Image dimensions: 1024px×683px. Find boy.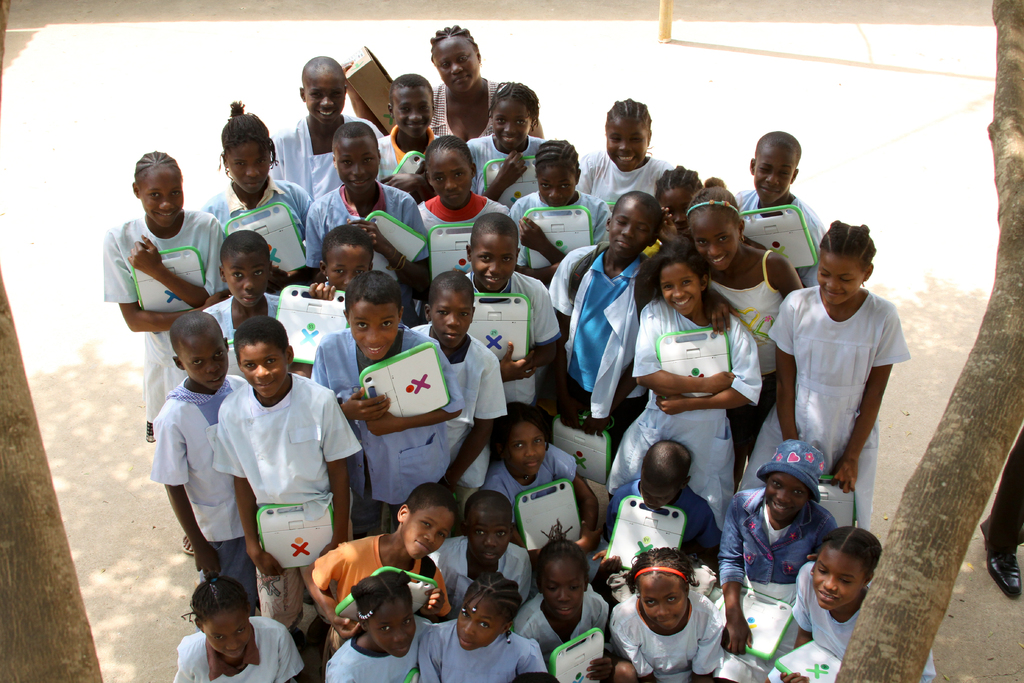
region(403, 277, 510, 500).
